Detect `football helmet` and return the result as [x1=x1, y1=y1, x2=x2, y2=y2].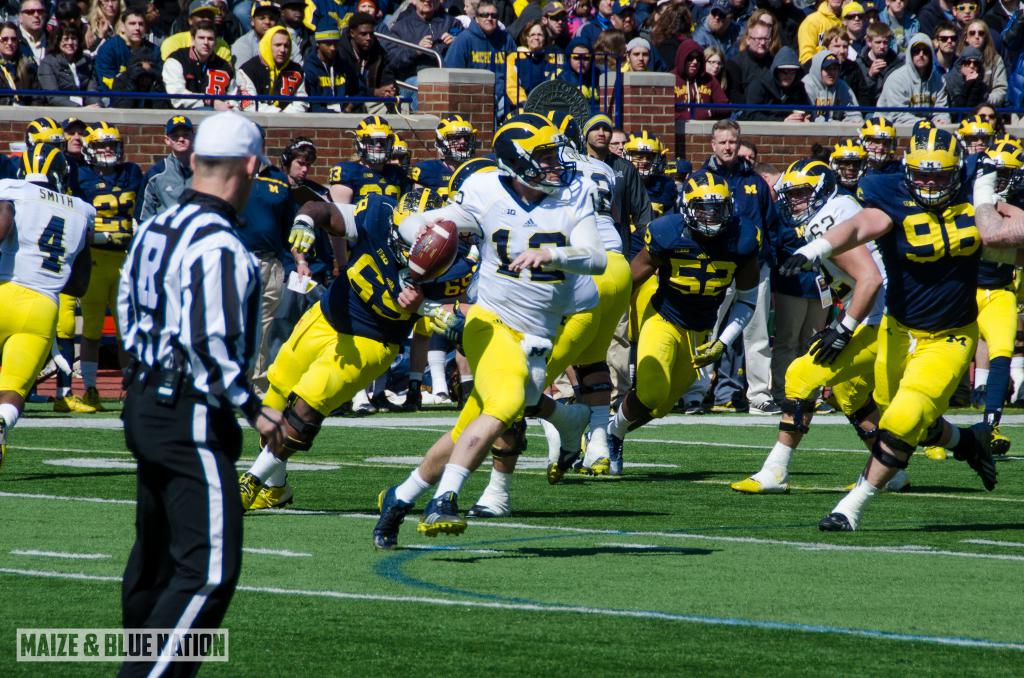
[x1=854, y1=117, x2=899, y2=165].
